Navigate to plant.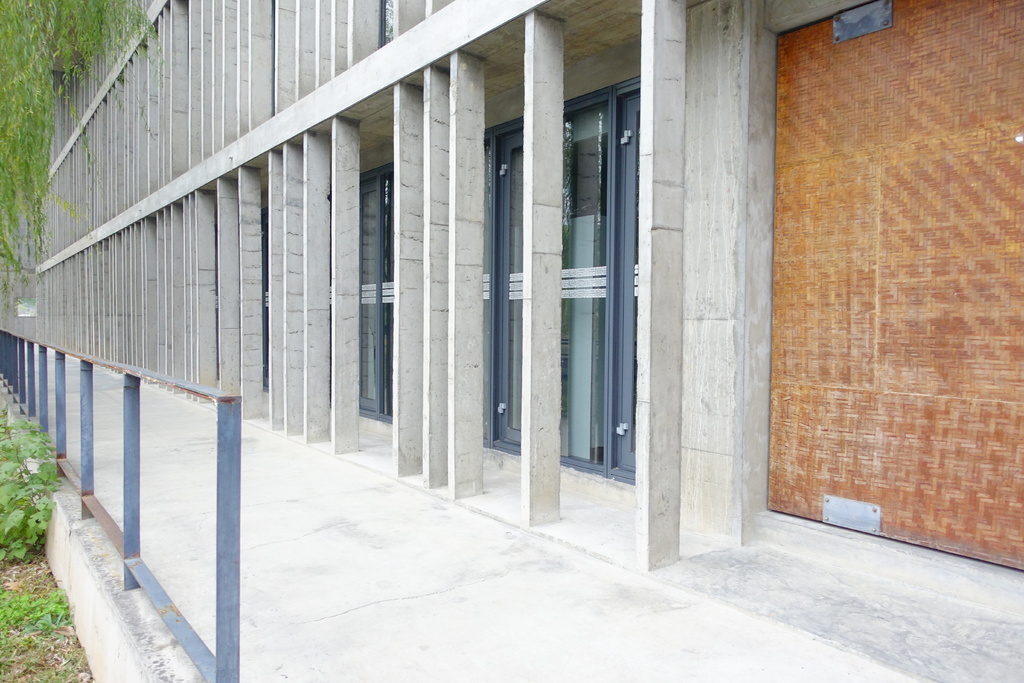
Navigation target: detection(0, 584, 90, 682).
